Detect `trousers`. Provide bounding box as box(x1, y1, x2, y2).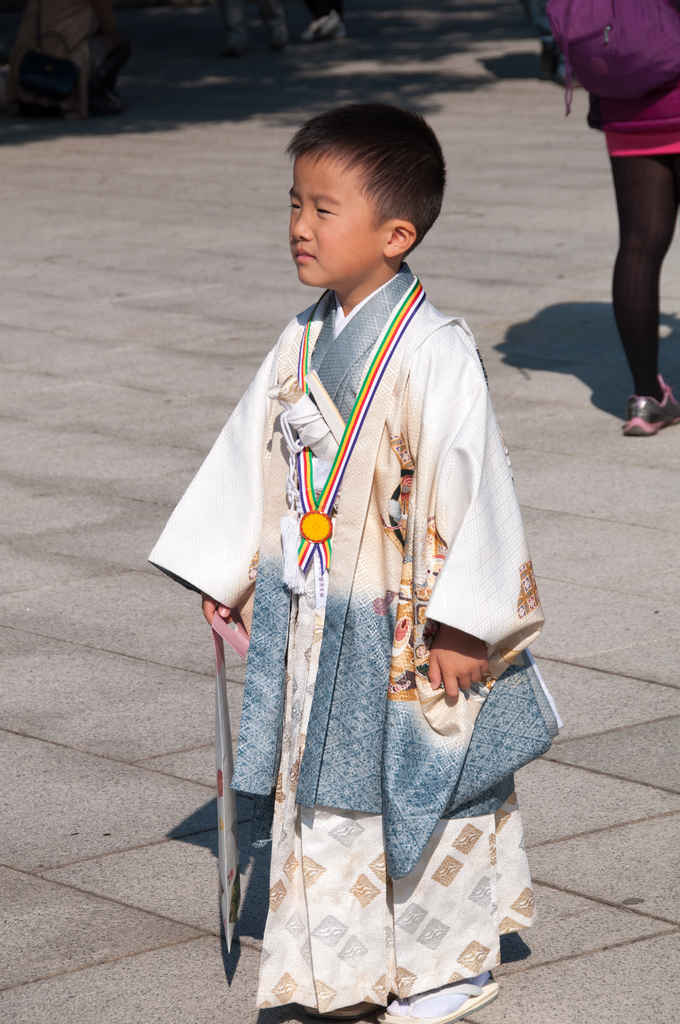
box(606, 157, 679, 397).
